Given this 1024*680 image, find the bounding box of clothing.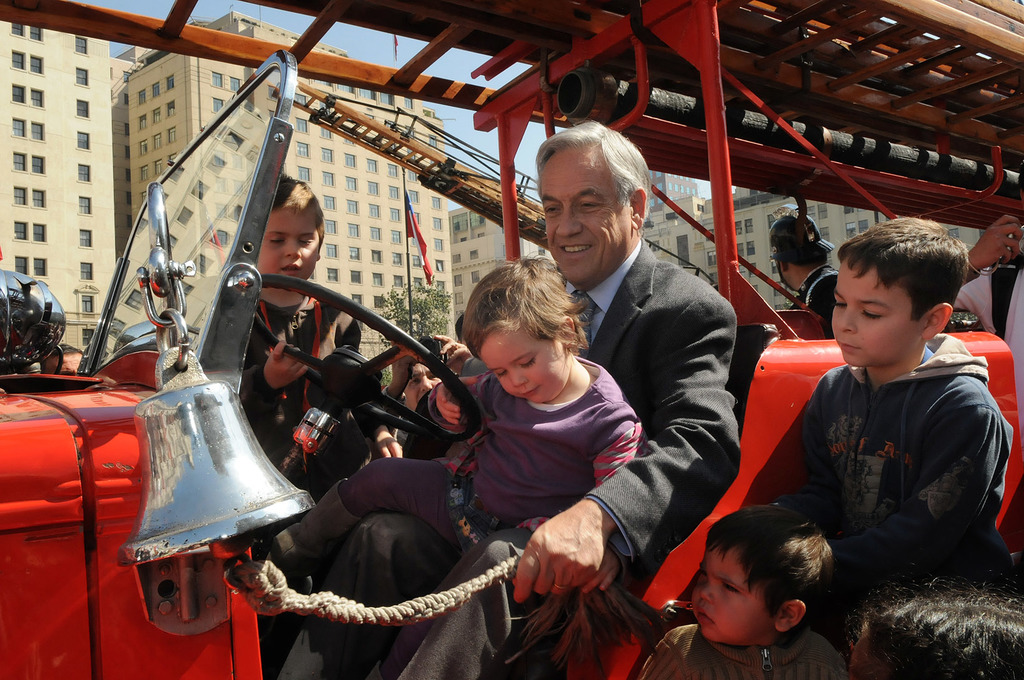
624:620:849:679.
